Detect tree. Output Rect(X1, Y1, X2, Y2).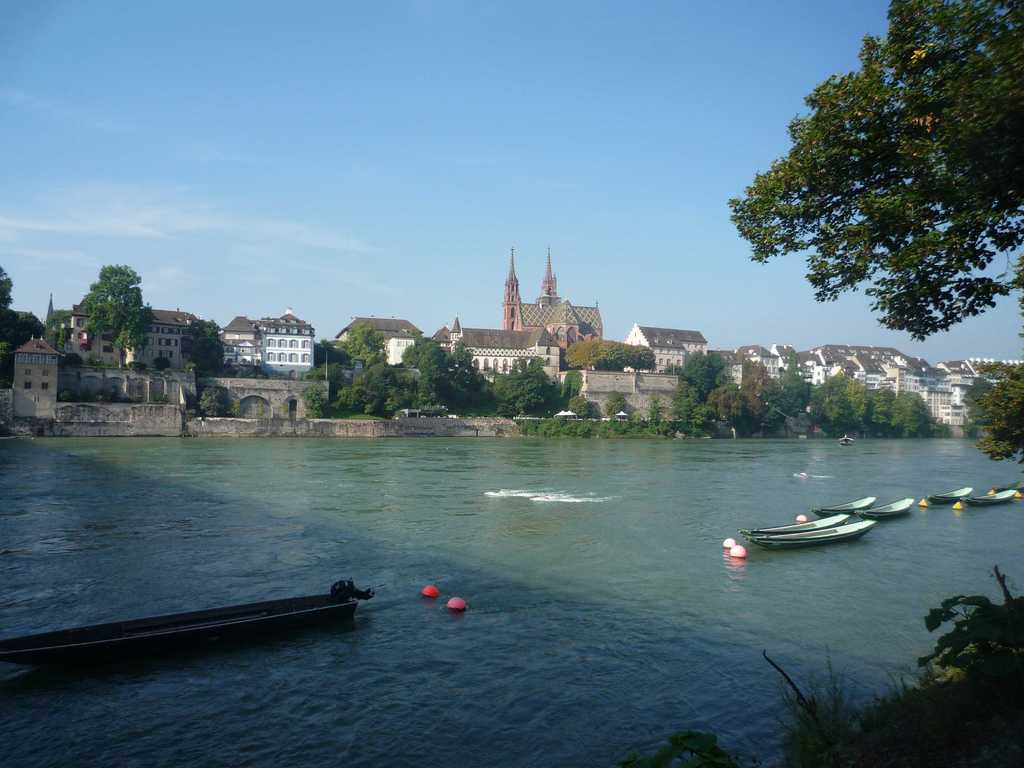
Rect(240, 368, 262, 378).
